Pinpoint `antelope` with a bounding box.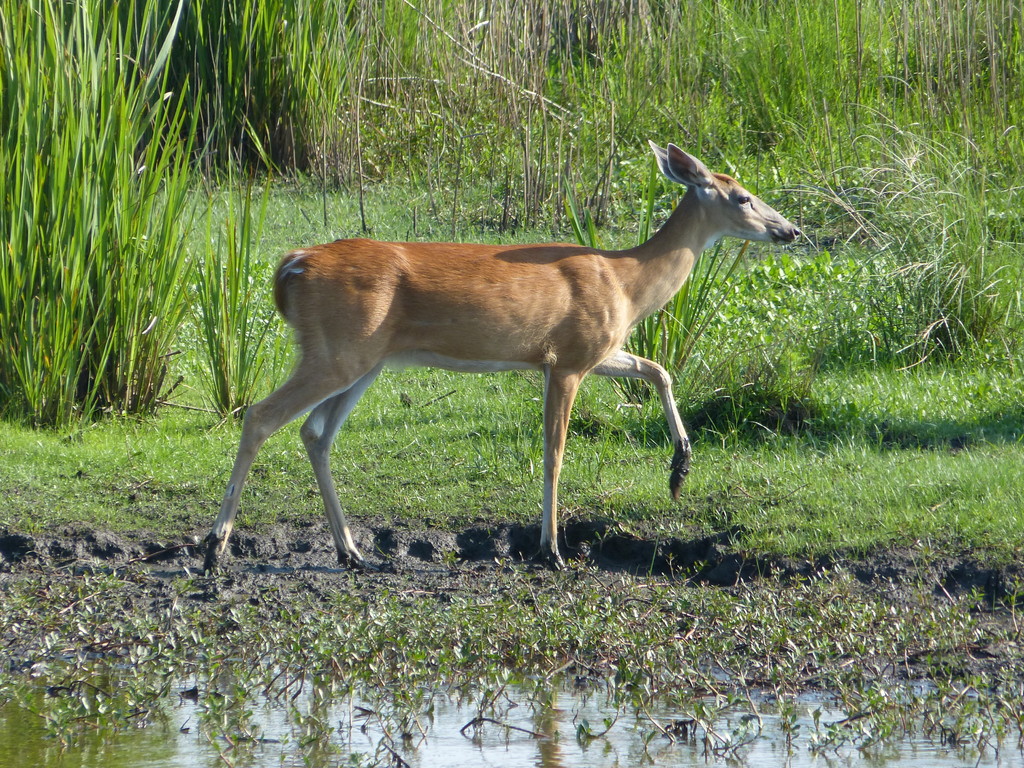
202, 140, 801, 572.
